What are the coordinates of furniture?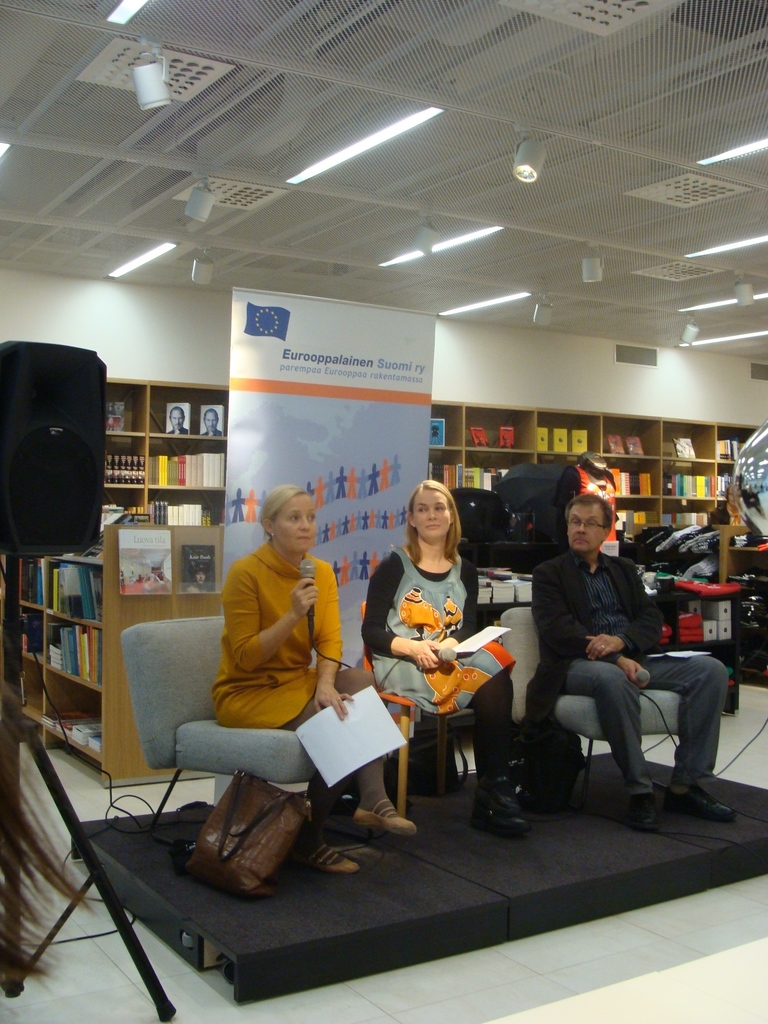
[x1=12, y1=525, x2=220, y2=783].
